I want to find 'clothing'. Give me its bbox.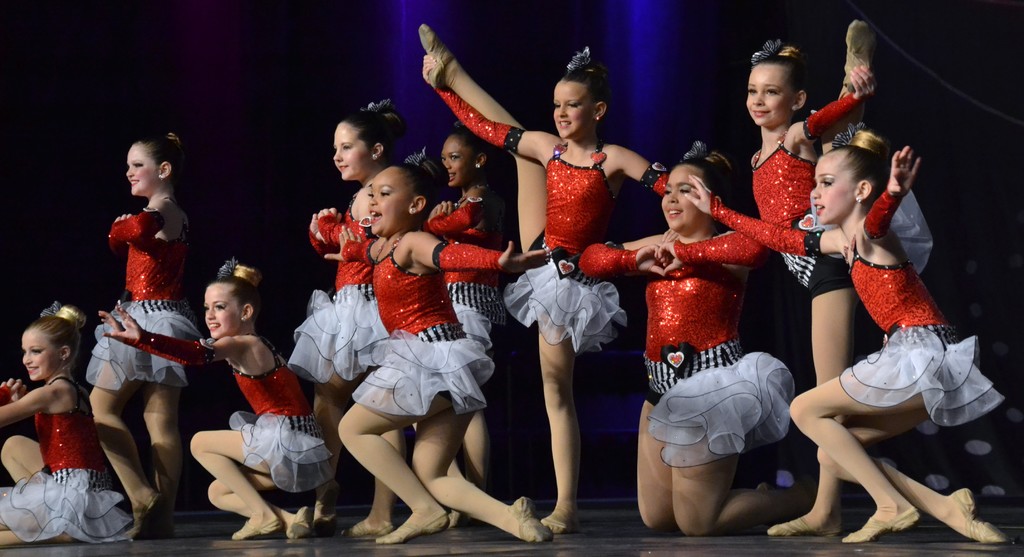
box(570, 227, 800, 474).
